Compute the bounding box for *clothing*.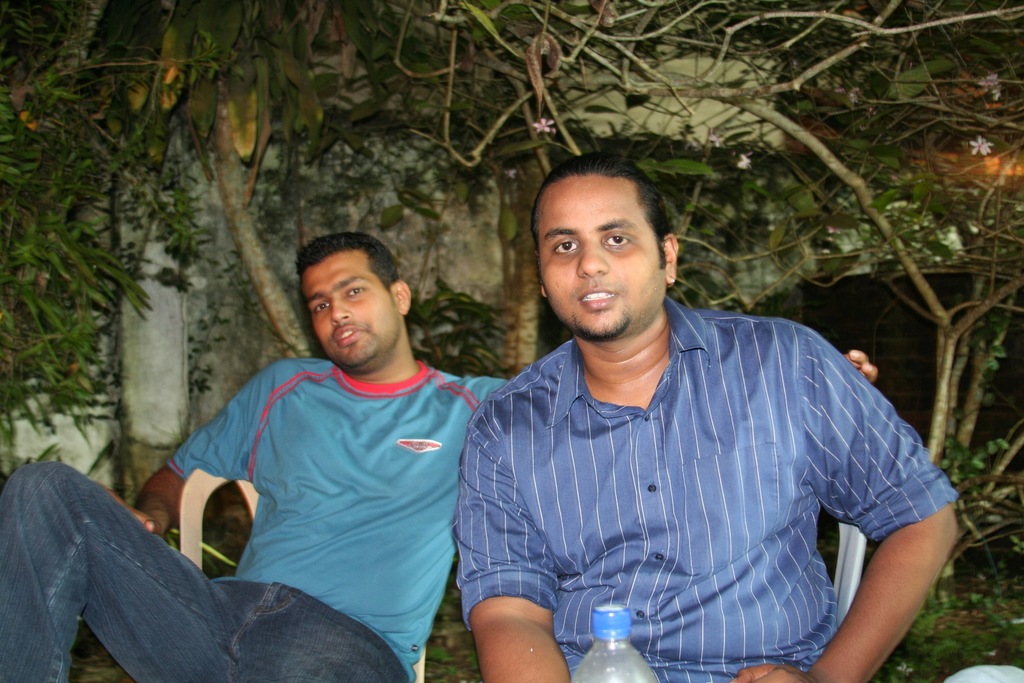
box=[445, 280, 938, 659].
